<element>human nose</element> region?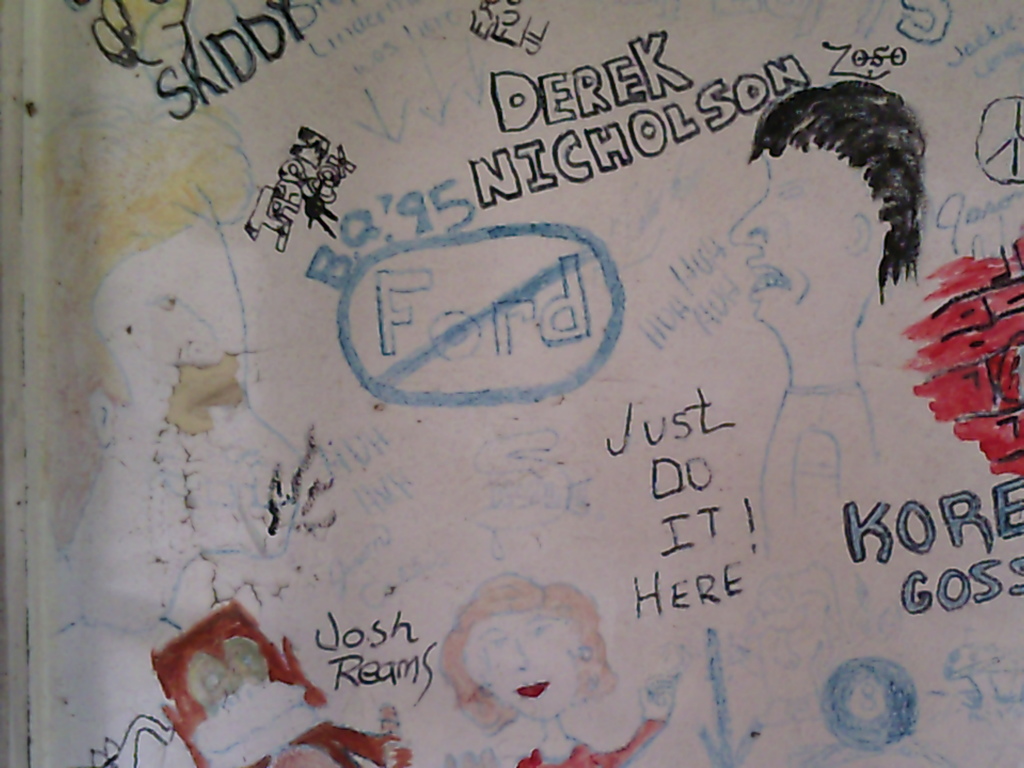
{"left": 173, "top": 305, "right": 218, "bottom": 364}
